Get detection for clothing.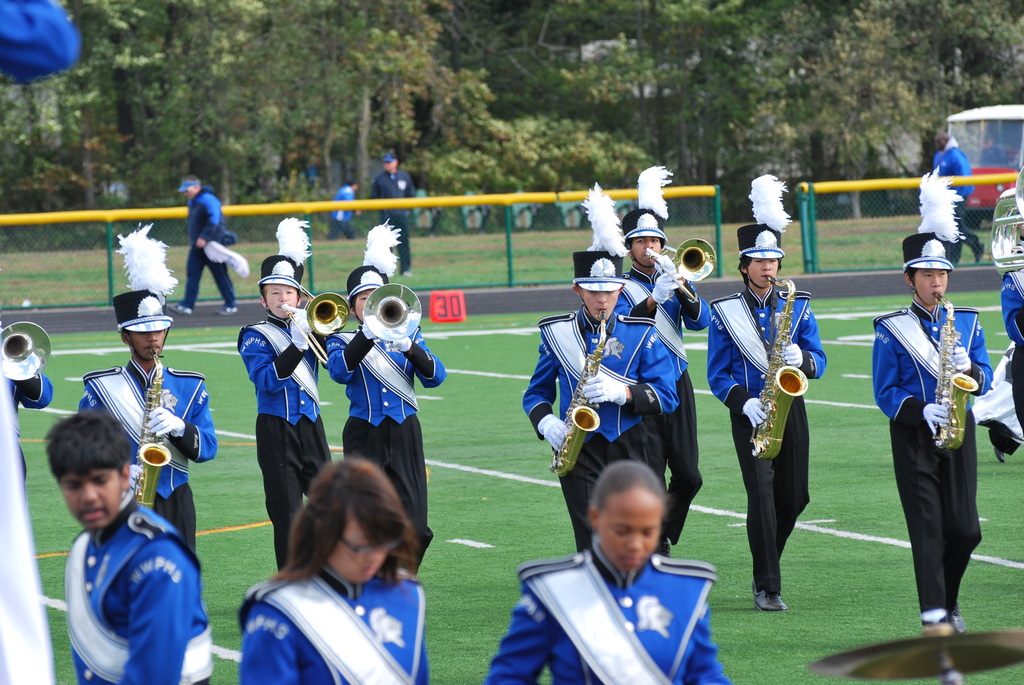
Detection: box=[520, 311, 687, 551].
